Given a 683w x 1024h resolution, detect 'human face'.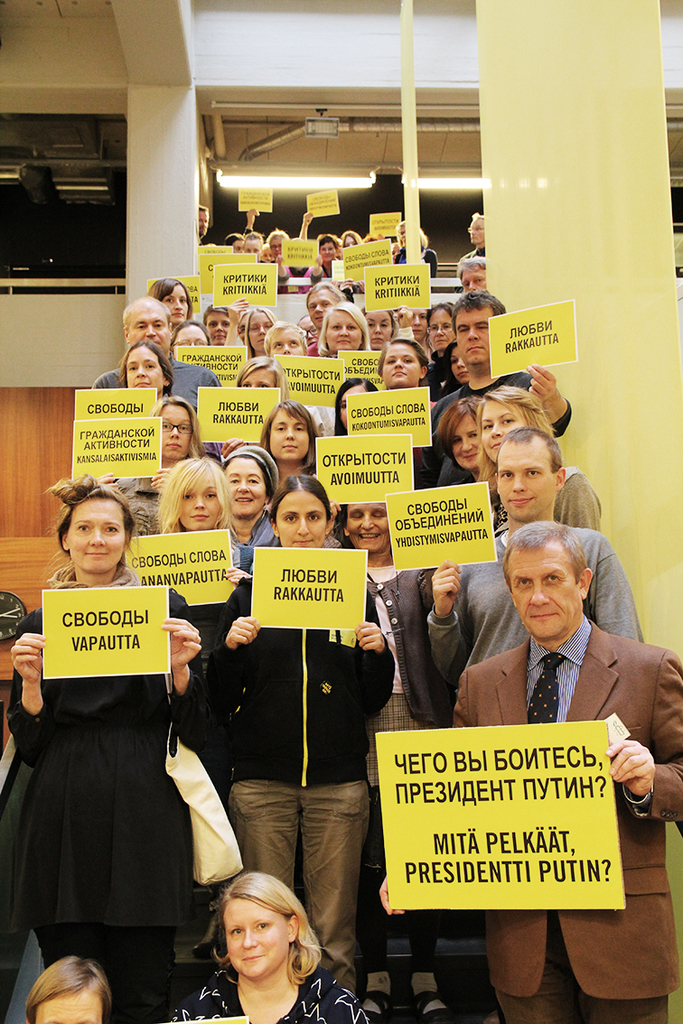
<box>323,306,360,350</box>.
